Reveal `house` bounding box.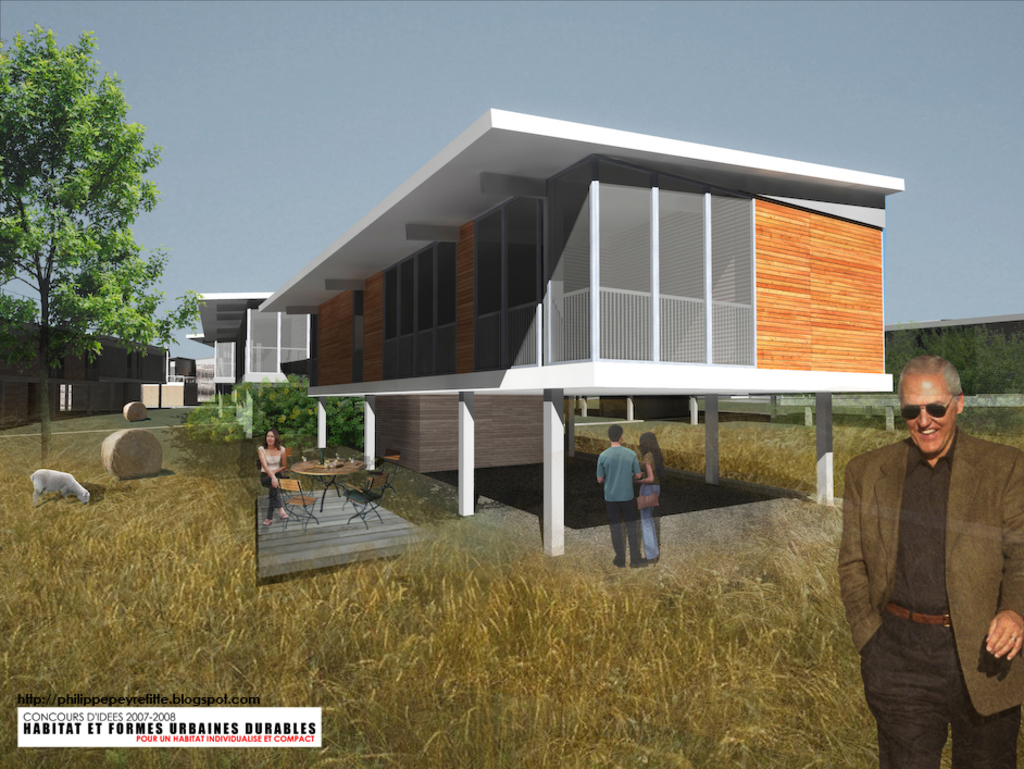
Revealed: left=195, top=358, right=216, bottom=404.
